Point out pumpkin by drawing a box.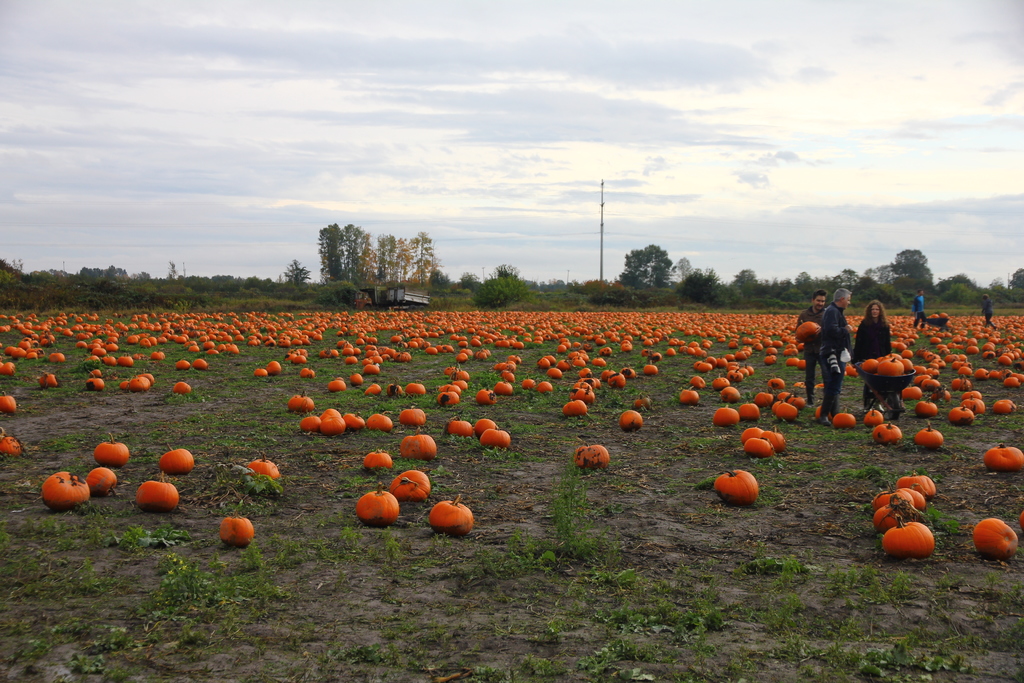
x1=538, y1=381, x2=552, y2=392.
